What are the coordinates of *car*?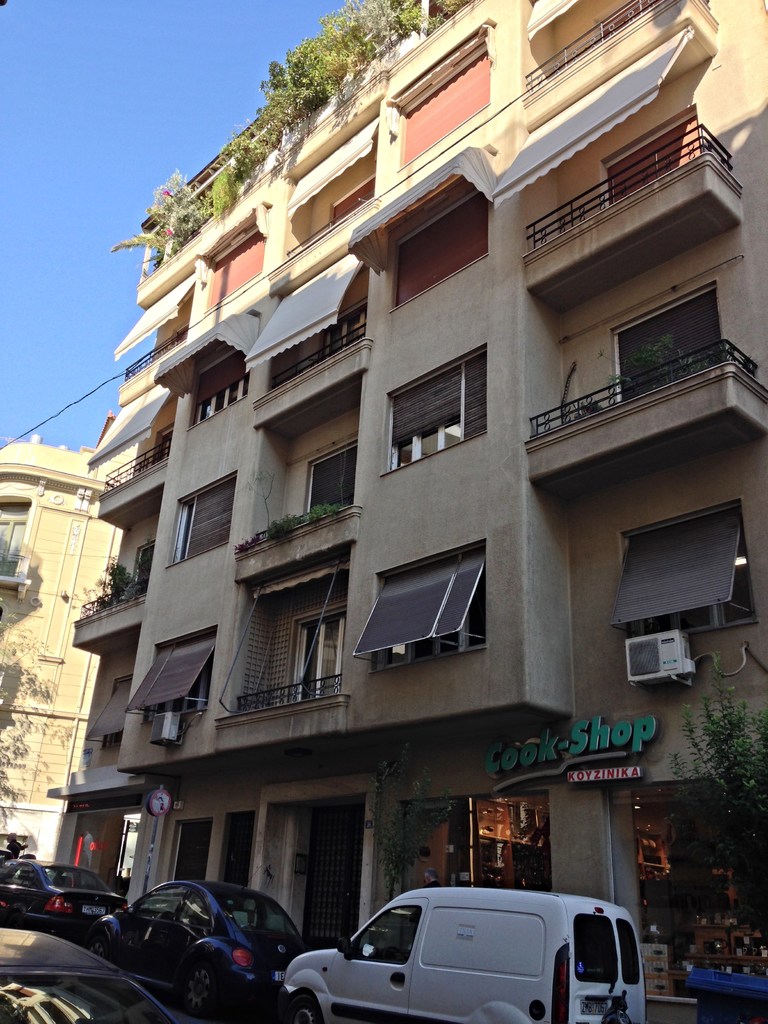
x1=0, y1=855, x2=134, y2=925.
